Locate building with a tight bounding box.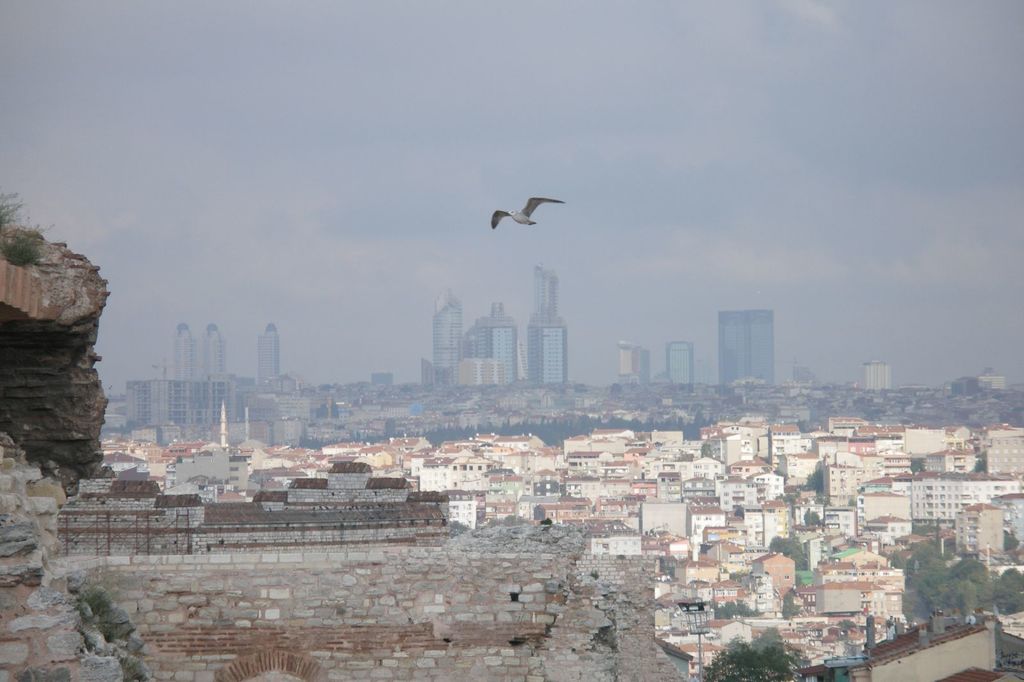
x1=259, y1=327, x2=279, y2=386.
